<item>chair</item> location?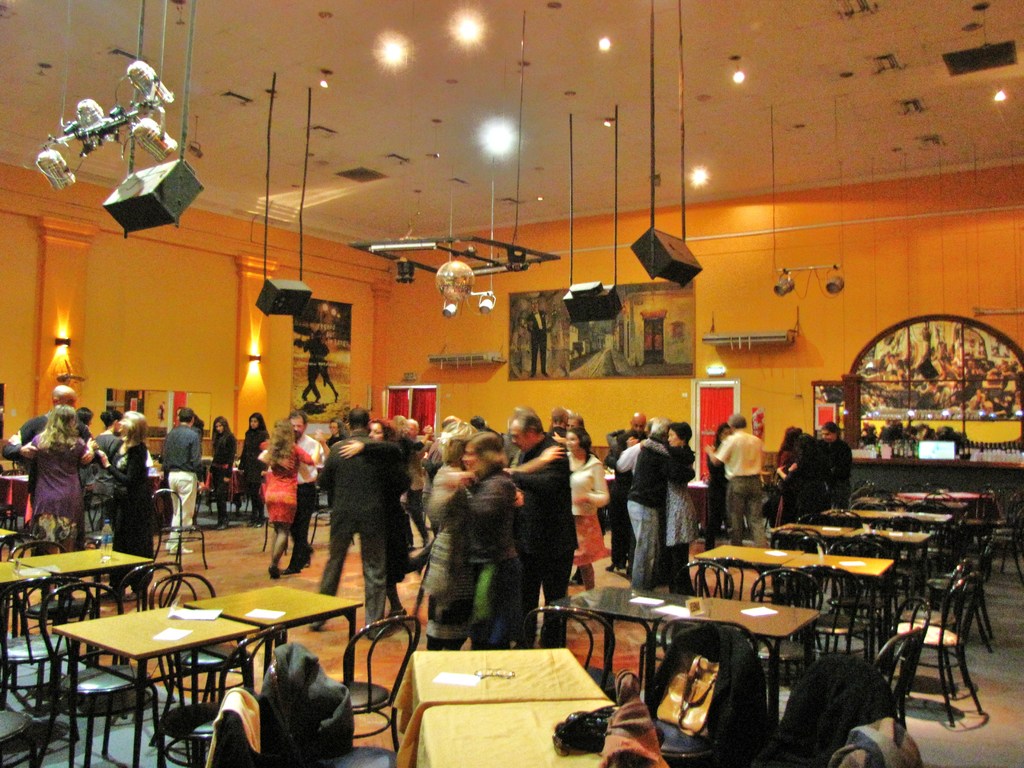
pyautogui.locateOnScreen(44, 576, 150, 767)
